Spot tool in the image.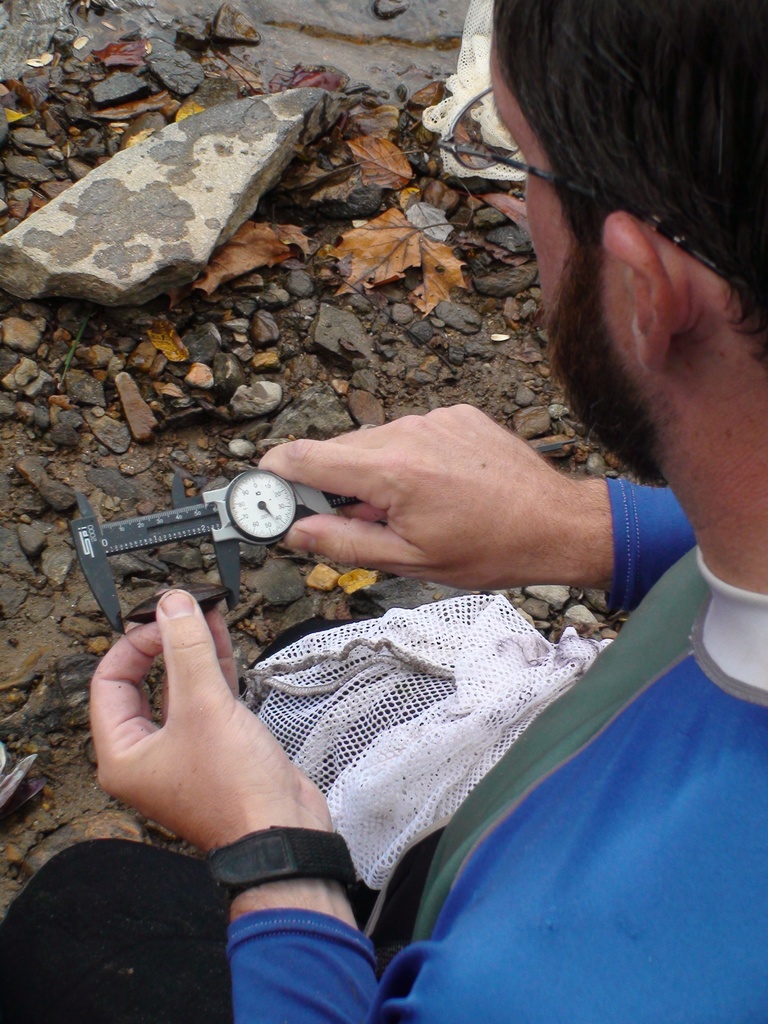
tool found at region(76, 476, 367, 632).
